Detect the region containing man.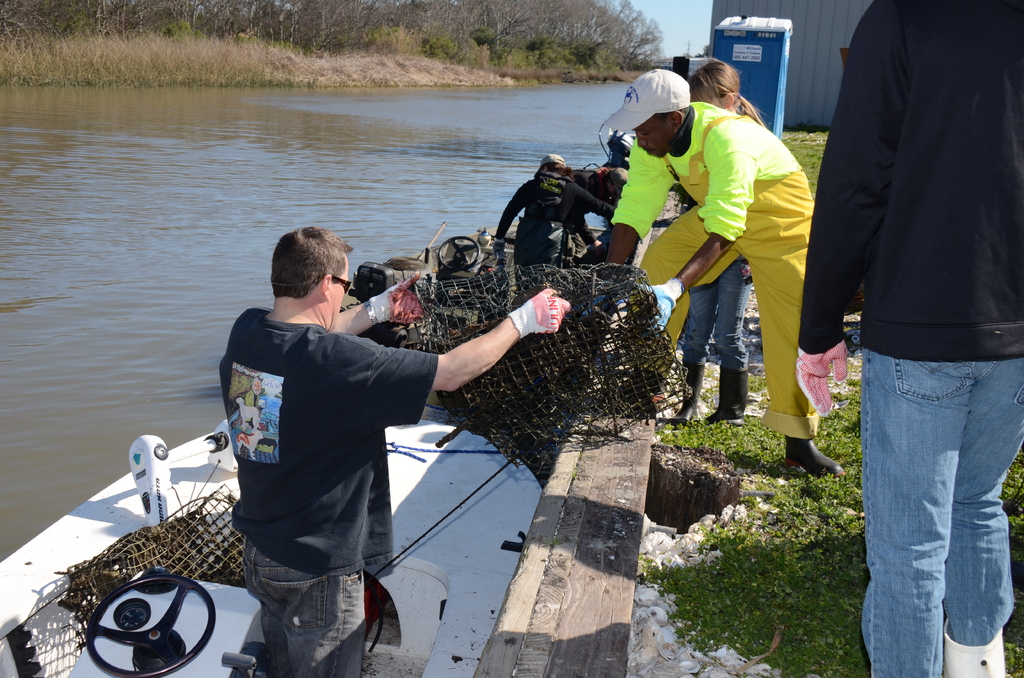
[left=492, top=157, right=602, bottom=287].
